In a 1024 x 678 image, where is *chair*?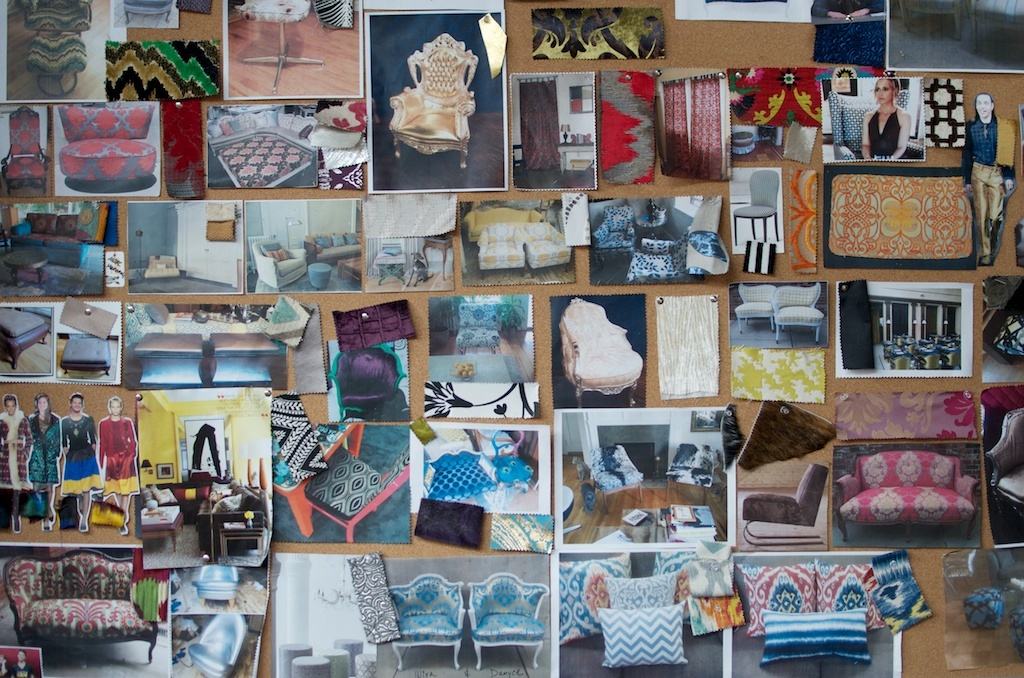
386,34,473,170.
